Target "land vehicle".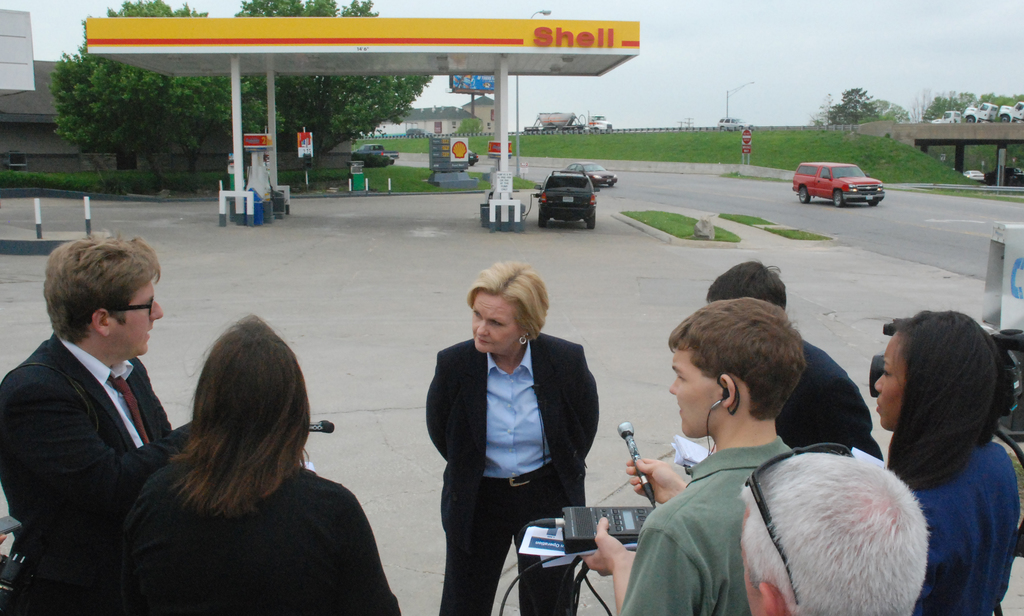
Target region: {"left": 717, "top": 117, "right": 752, "bottom": 131}.
